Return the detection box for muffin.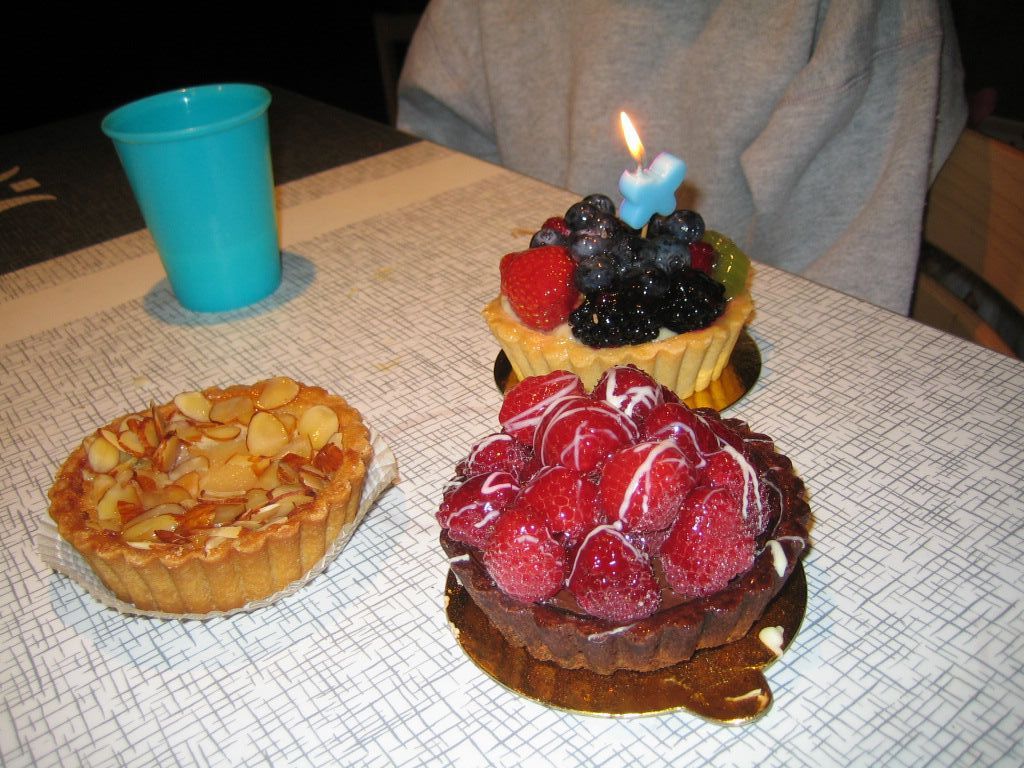
l=38, t=373, r=381, b=621.
